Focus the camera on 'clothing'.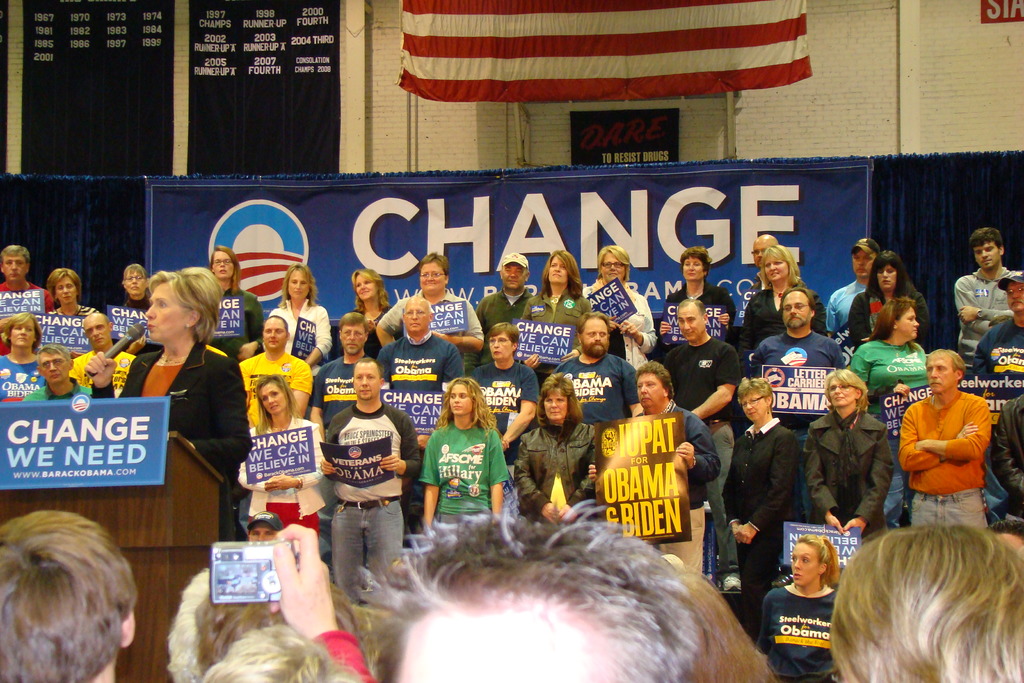
Focus region: 510, 417, 593, 529.
